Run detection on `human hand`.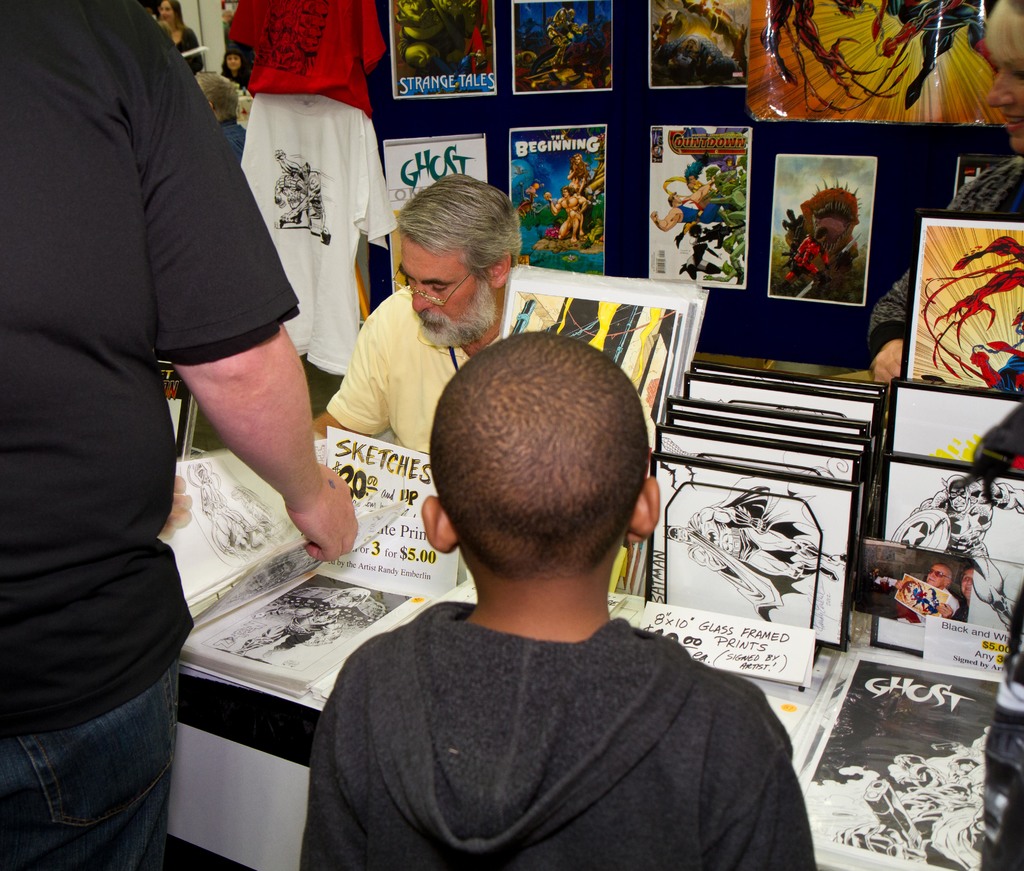
Result: <bbox>824, 261, 833, 271</bbox>.
